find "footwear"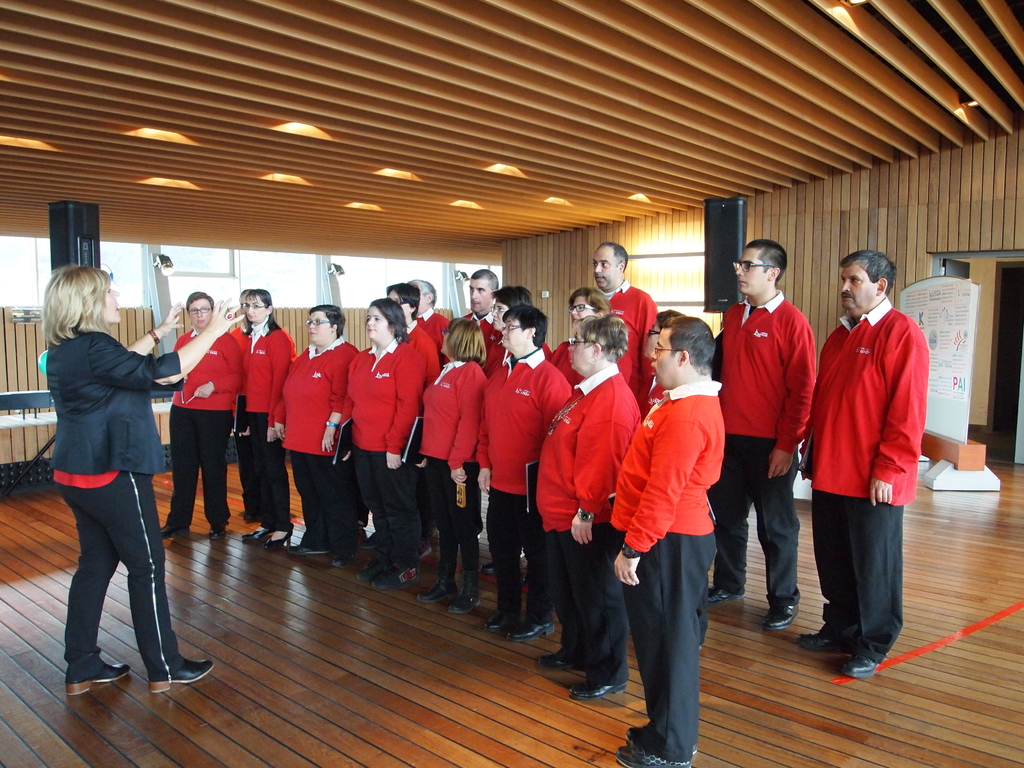
crop(376, 565, 419, 588)
